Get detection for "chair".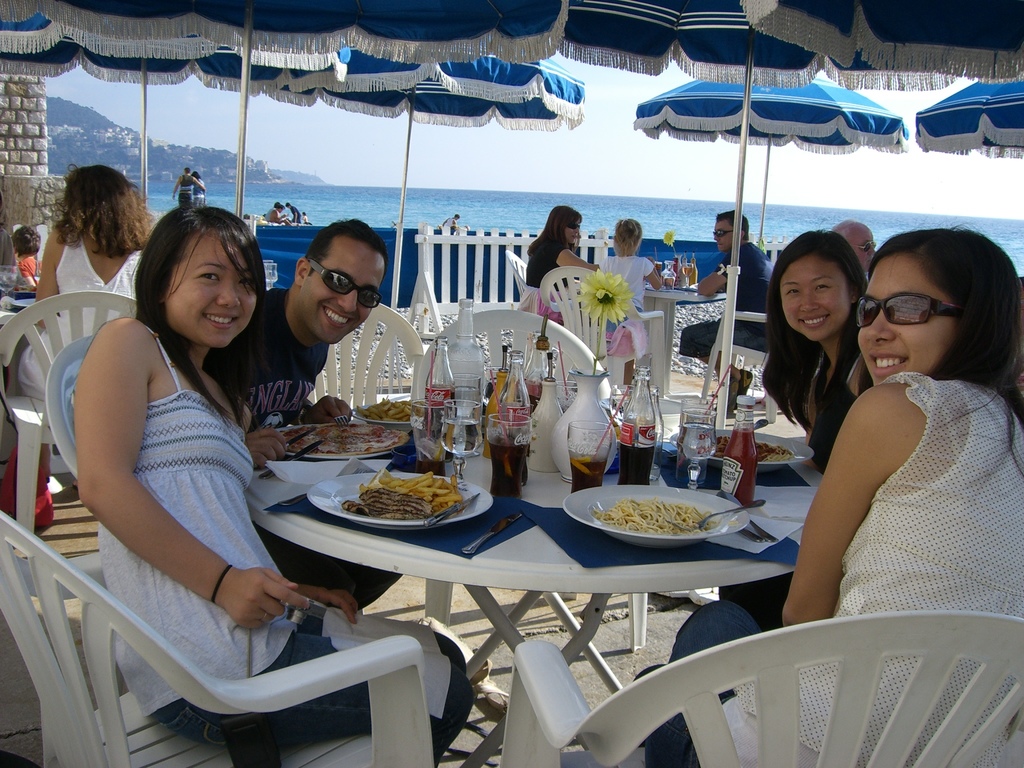
Detection: [695, 308, 784, 424].
